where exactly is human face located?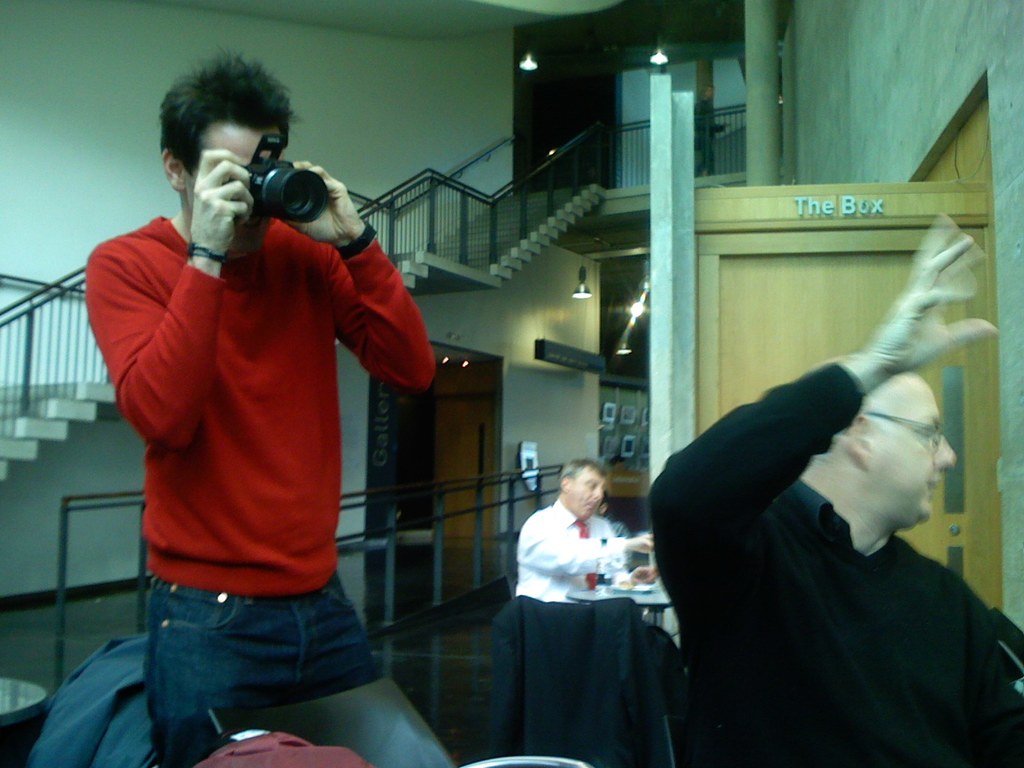
Its bounding box is (572, 465, 605, 521).
